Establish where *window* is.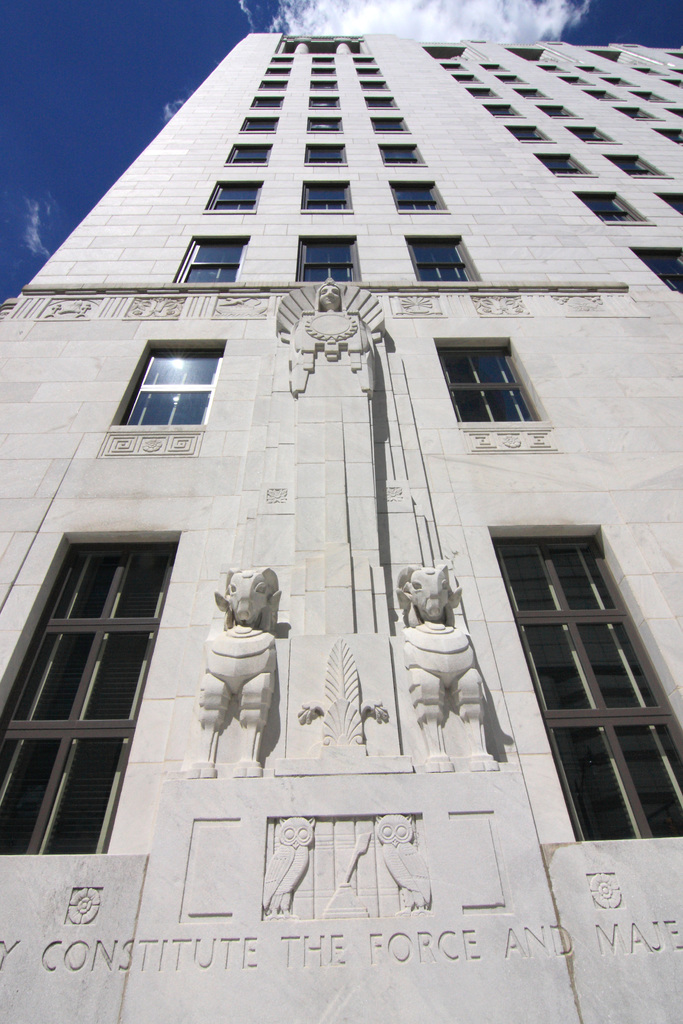
Established at (x1=579, y1=189, x2=631, y2=225).
